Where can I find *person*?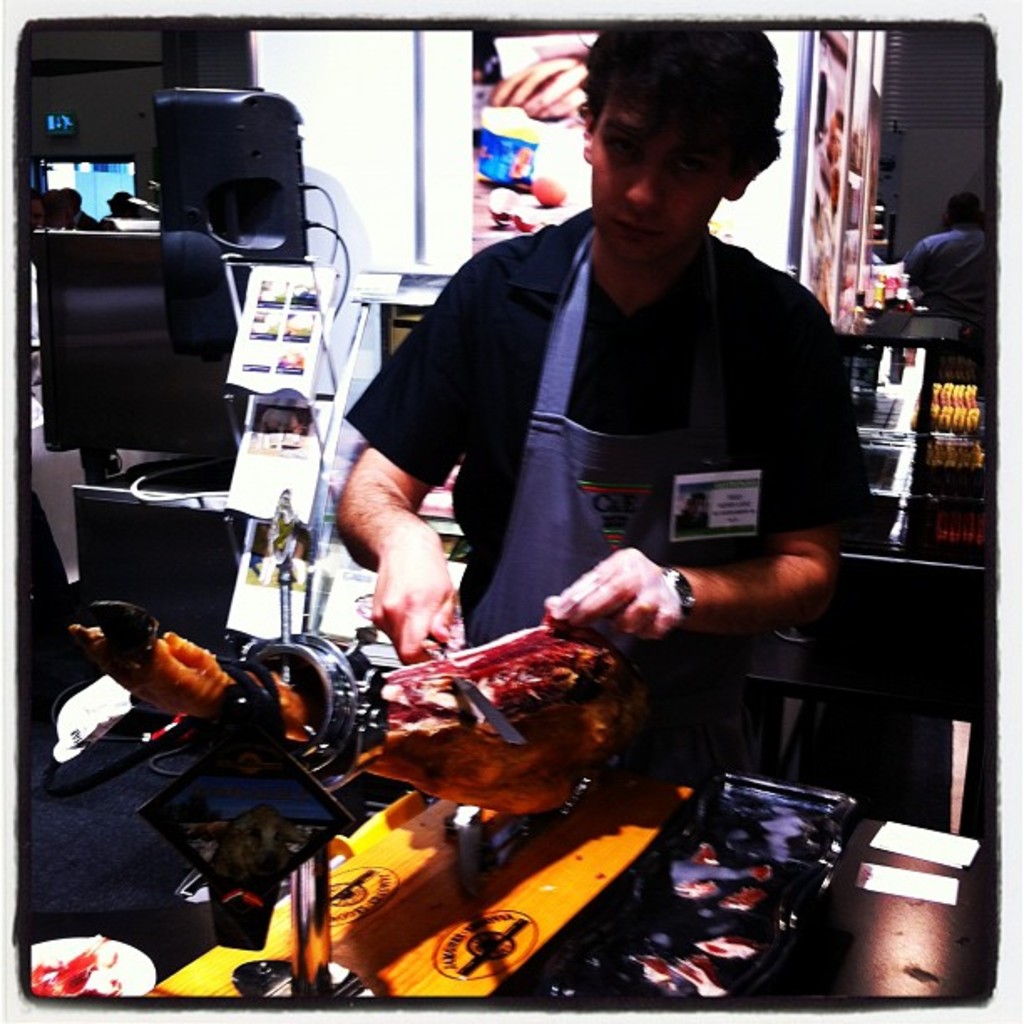
You can find it at BBox(105, 187, 144, 221).
